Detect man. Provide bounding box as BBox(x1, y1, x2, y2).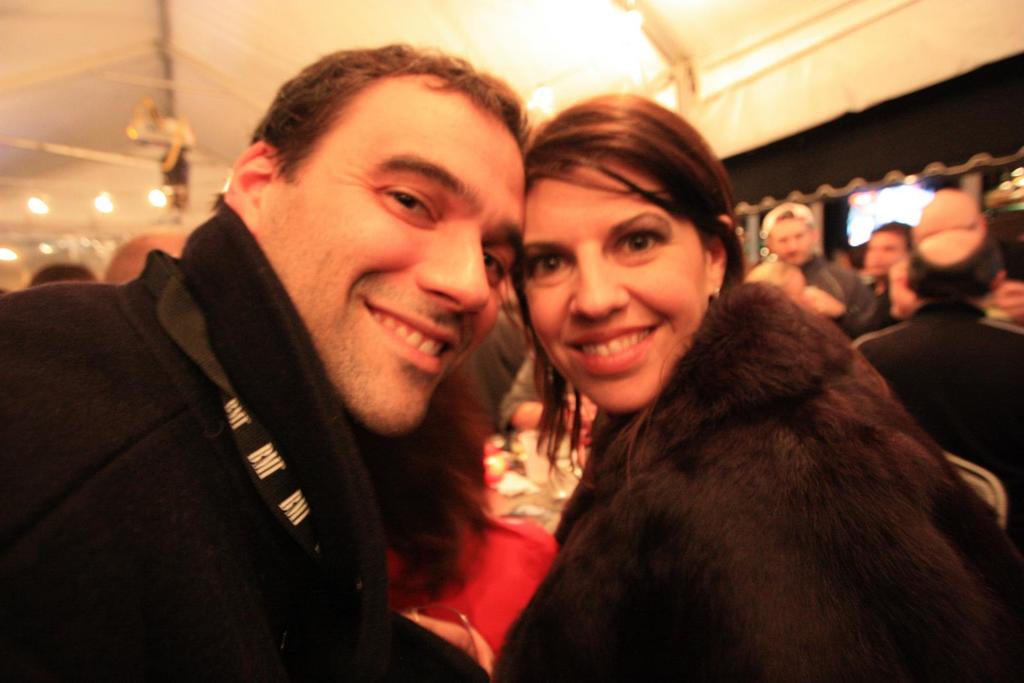
BBox(22, 32, 612, 668).
